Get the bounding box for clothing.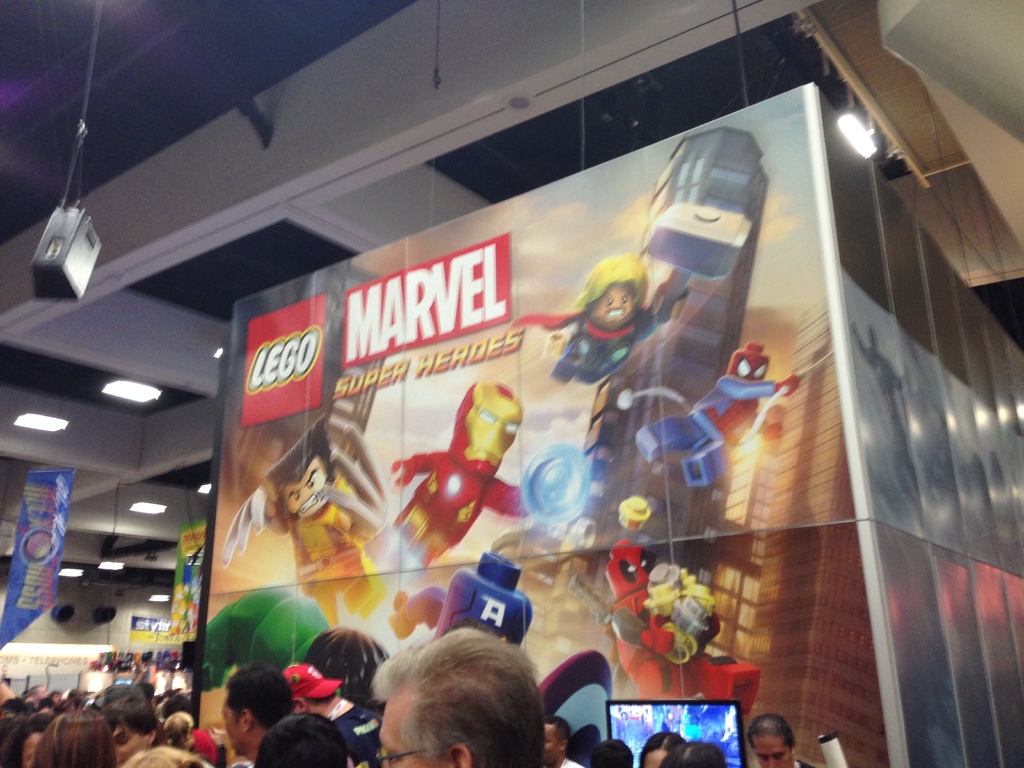
346/703/386/767.
